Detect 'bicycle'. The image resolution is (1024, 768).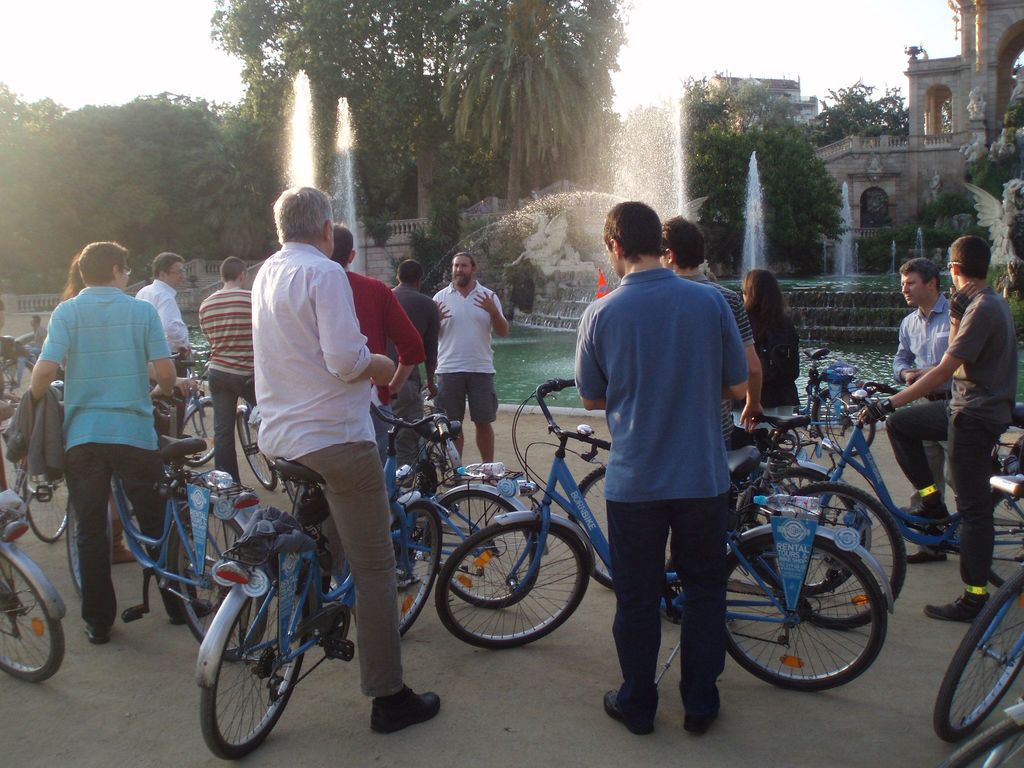
x1=157, y1=374, x2=222, y2=469.
